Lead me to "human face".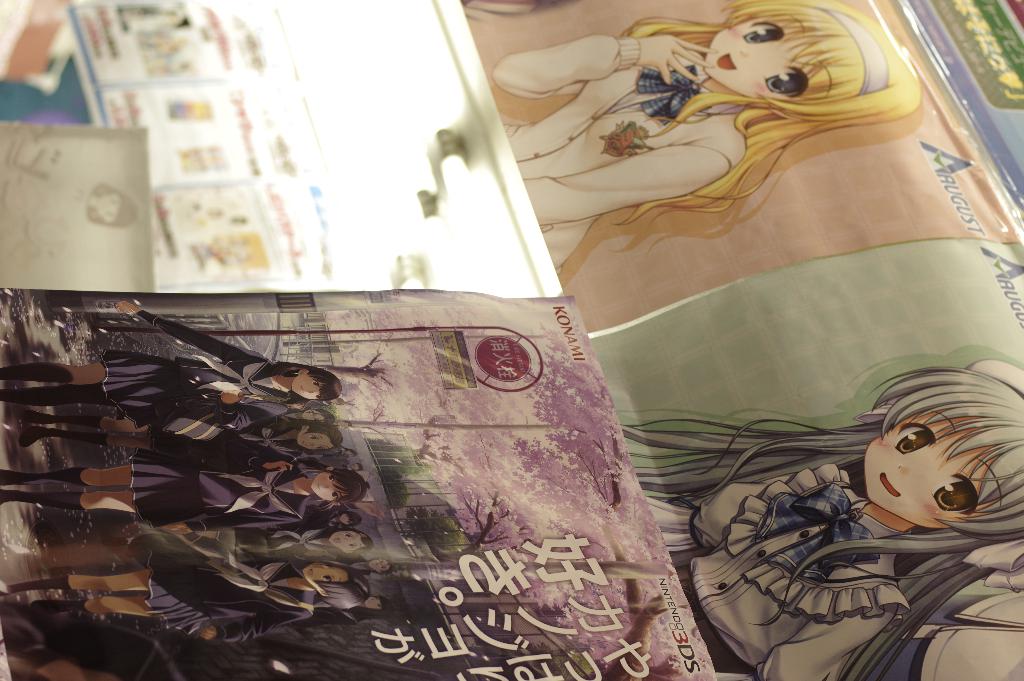
Lead to box=[340, 514, 355, 527].
